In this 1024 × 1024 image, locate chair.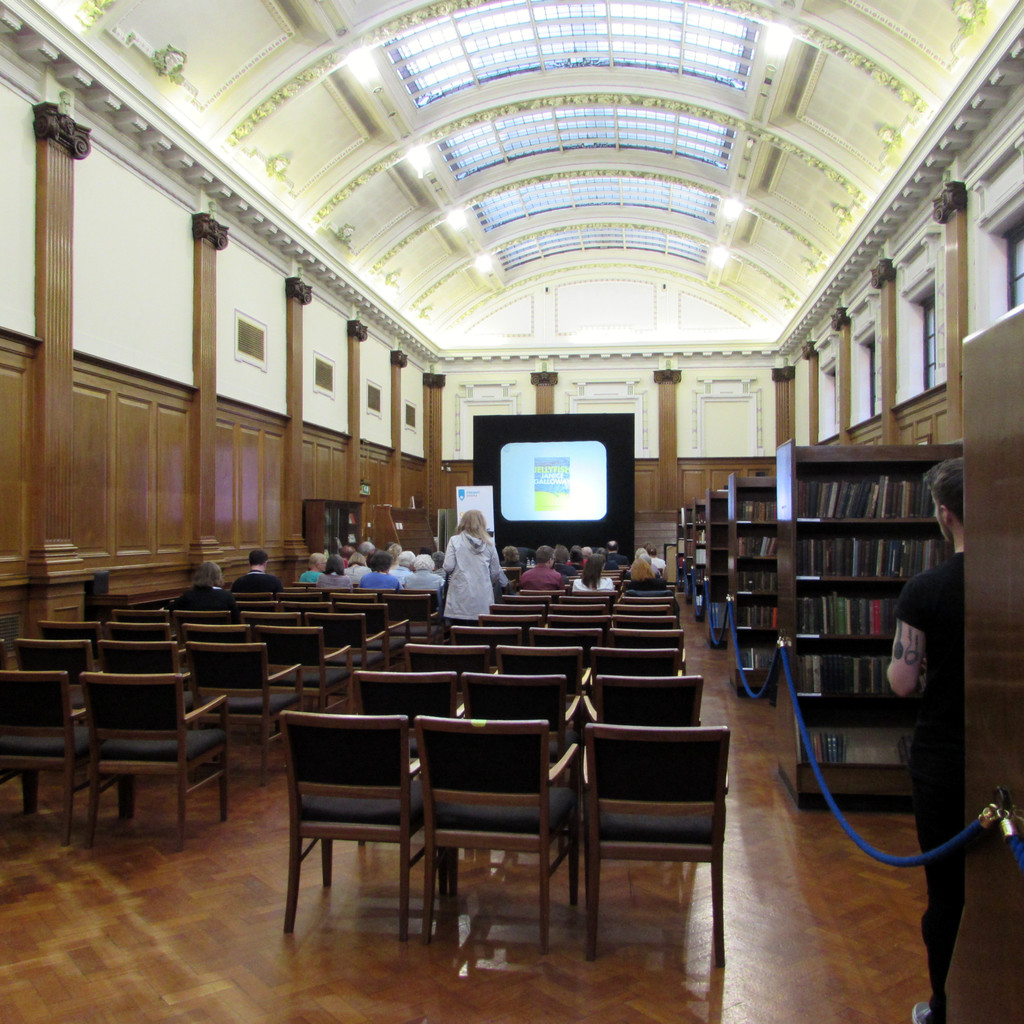
Bounding box: (x1=9, y1=639, x2=109, y2=714).
